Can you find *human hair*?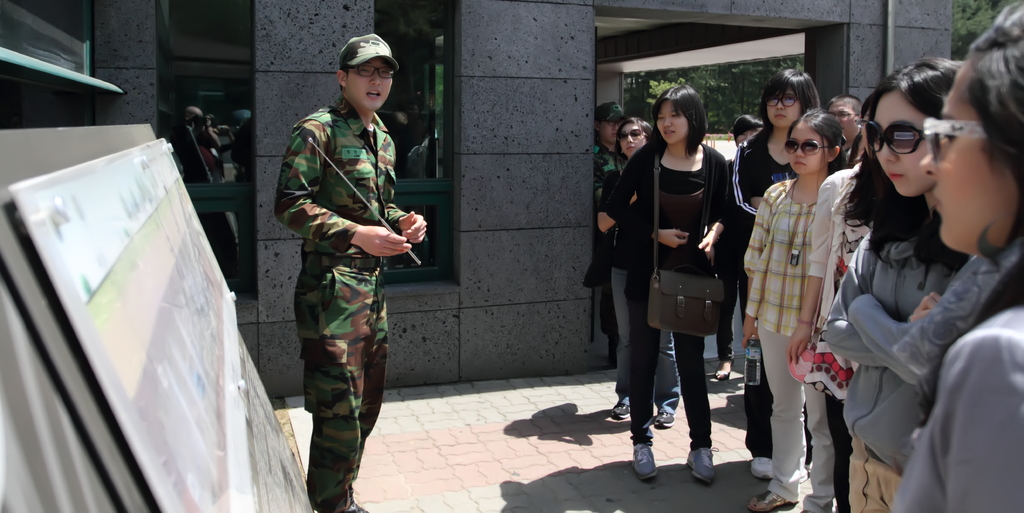
Yes, bounding box: [864,61,959,289].
